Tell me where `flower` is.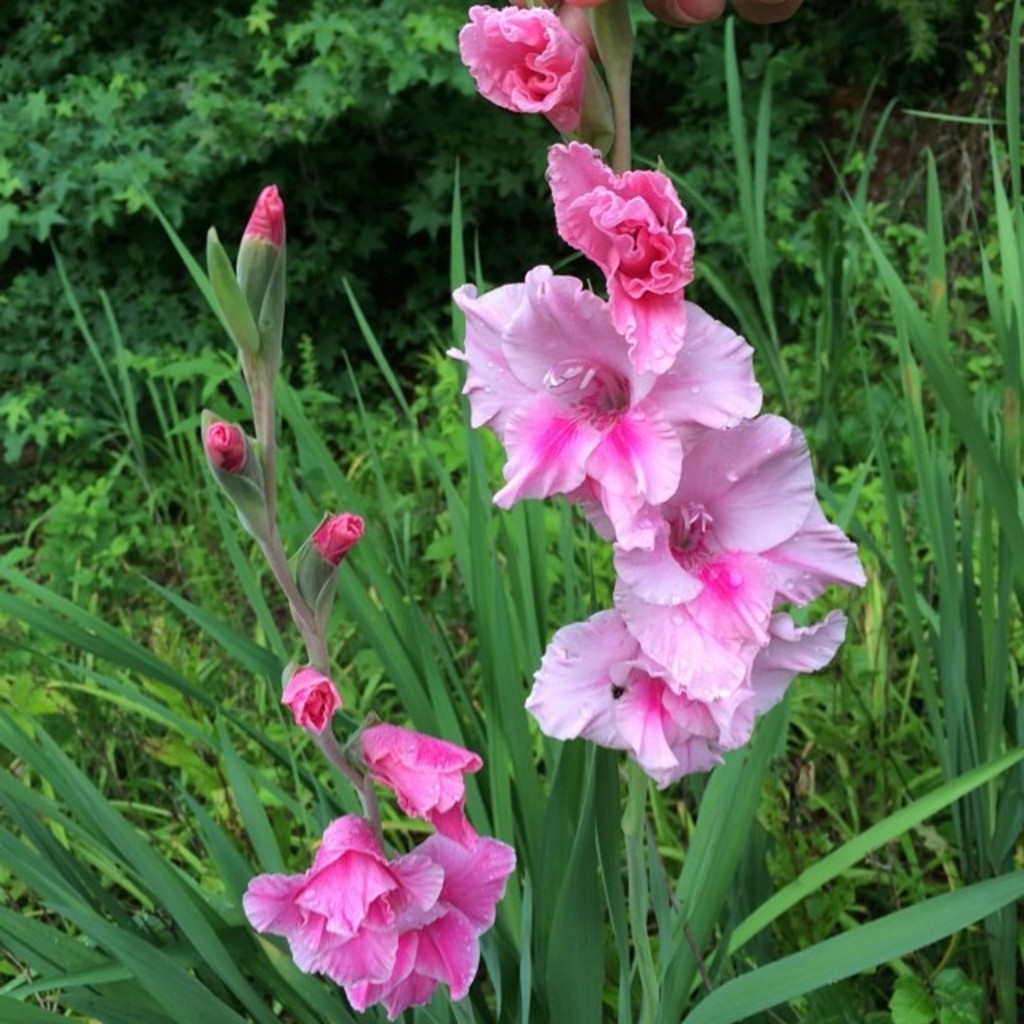
`flower` is at bbox=[314, 498, 360, 558].
